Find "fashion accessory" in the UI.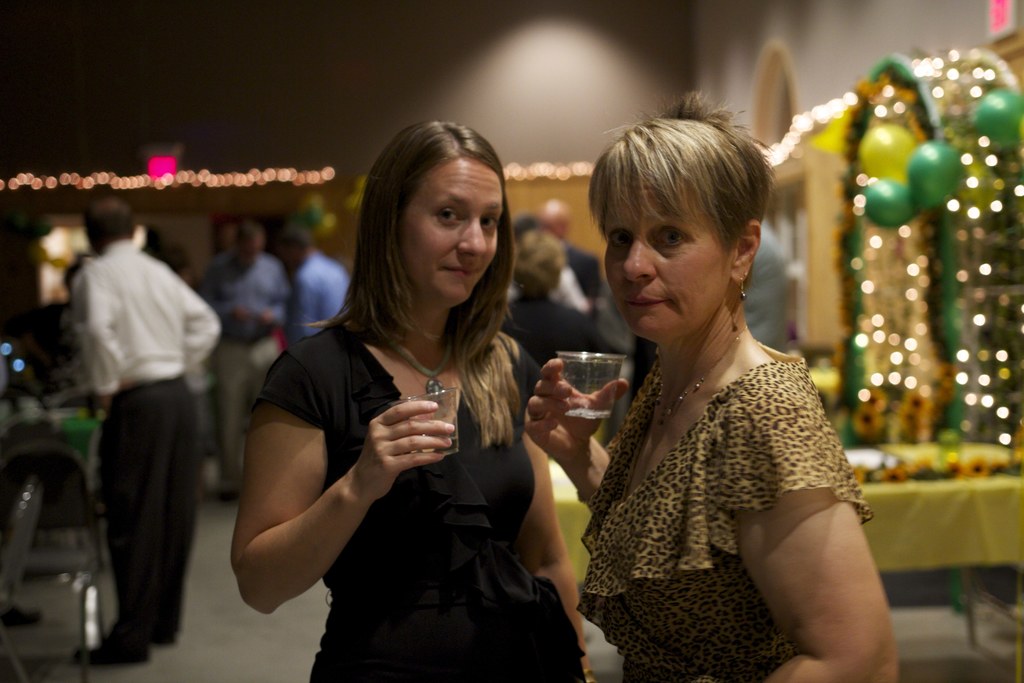
UI element at (652, 322, 742, 418).
